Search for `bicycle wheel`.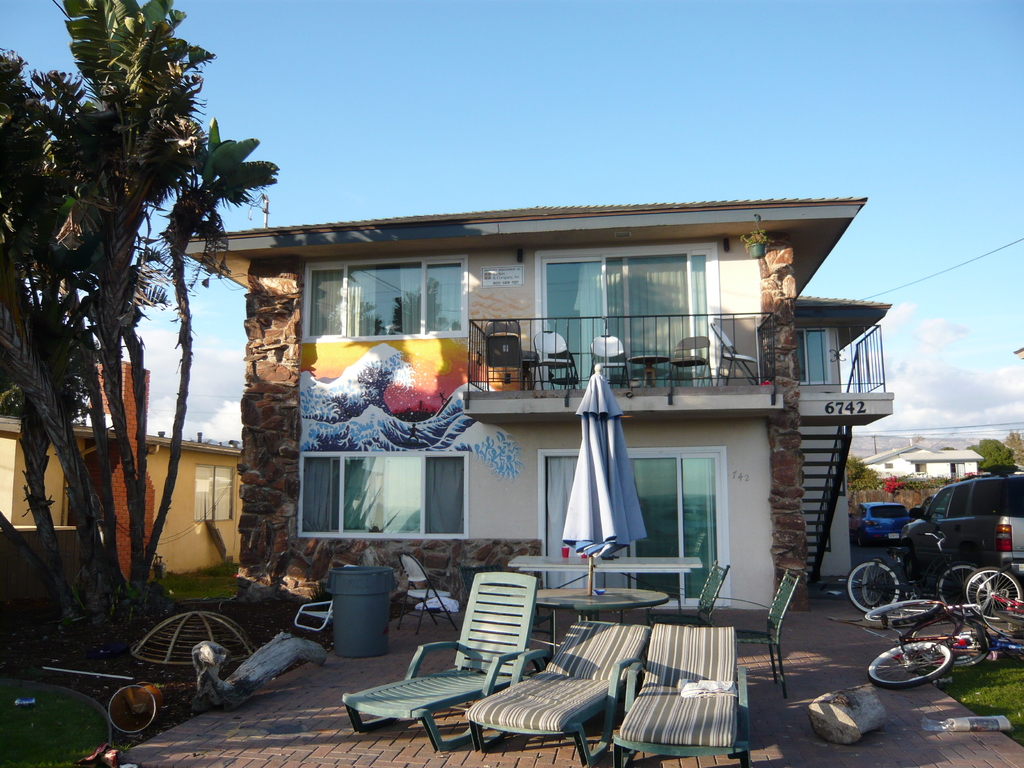
Found at <region>936, 563, 991, 620</region>.
